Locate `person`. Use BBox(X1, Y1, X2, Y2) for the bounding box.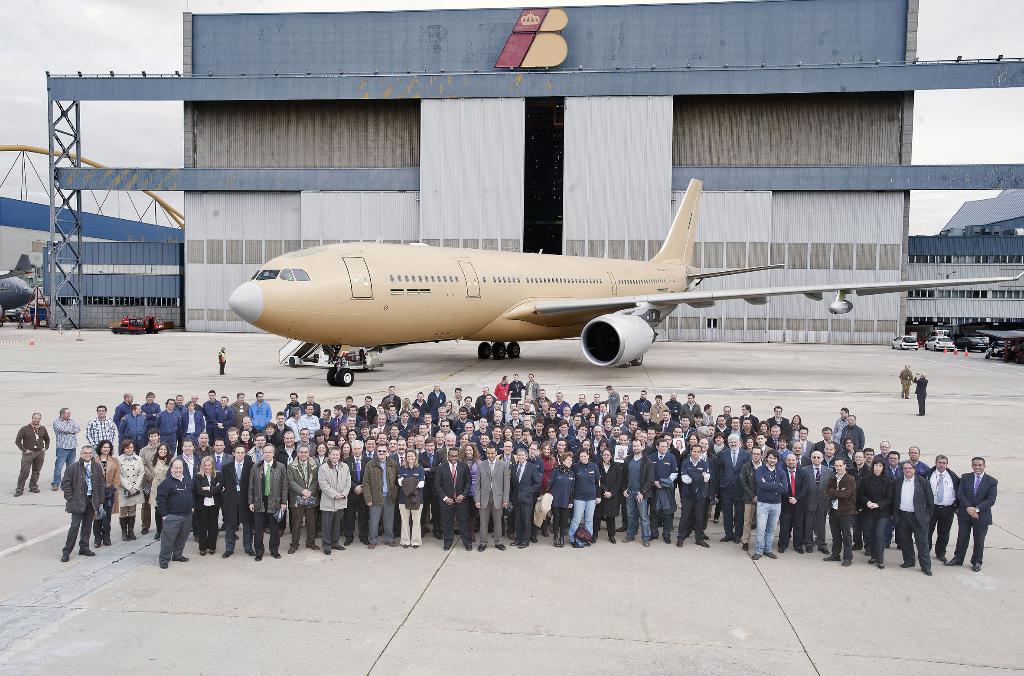
BBox(508, 374, 527, 401).
